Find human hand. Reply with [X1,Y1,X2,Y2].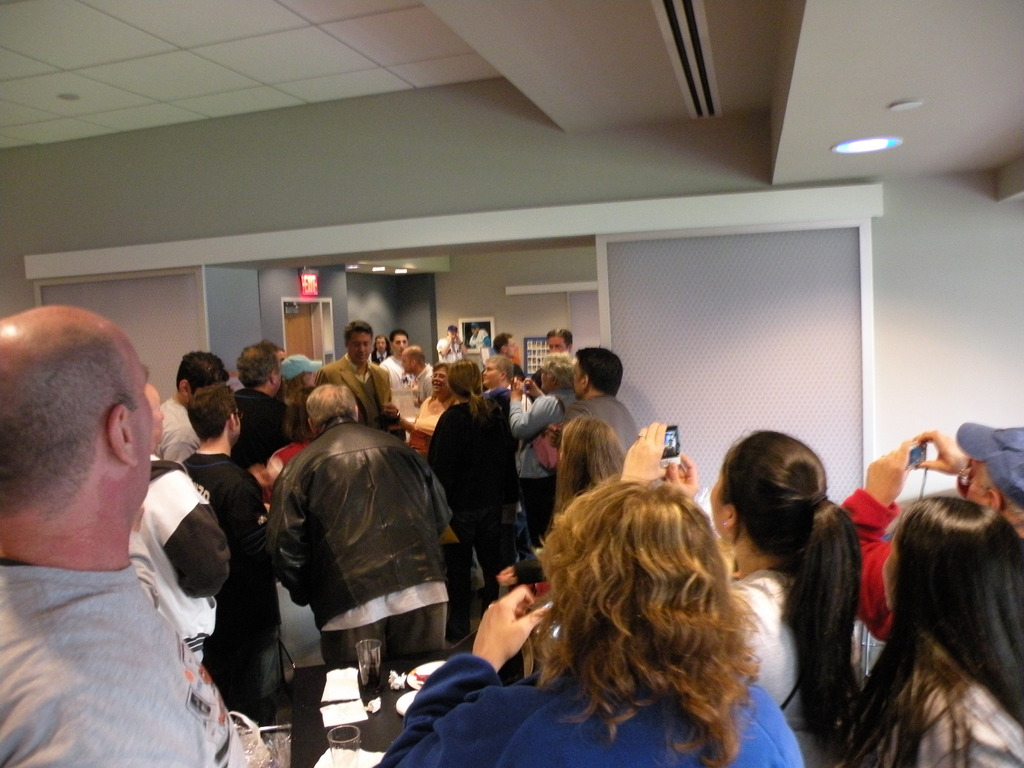
[511,378,524,396].
